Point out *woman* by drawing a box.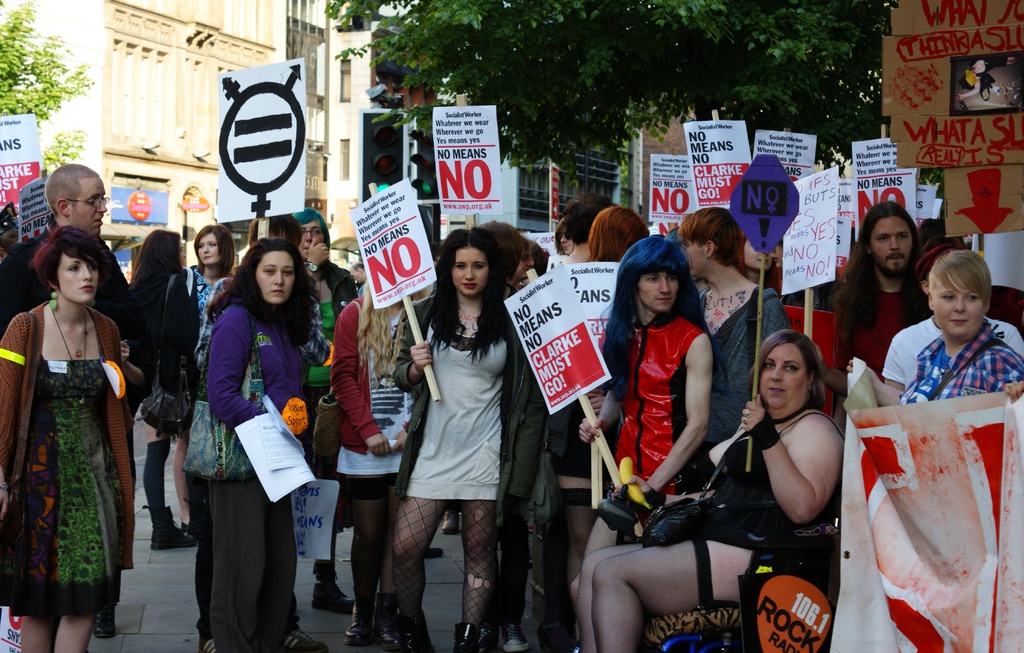
852:248:1023:420.
